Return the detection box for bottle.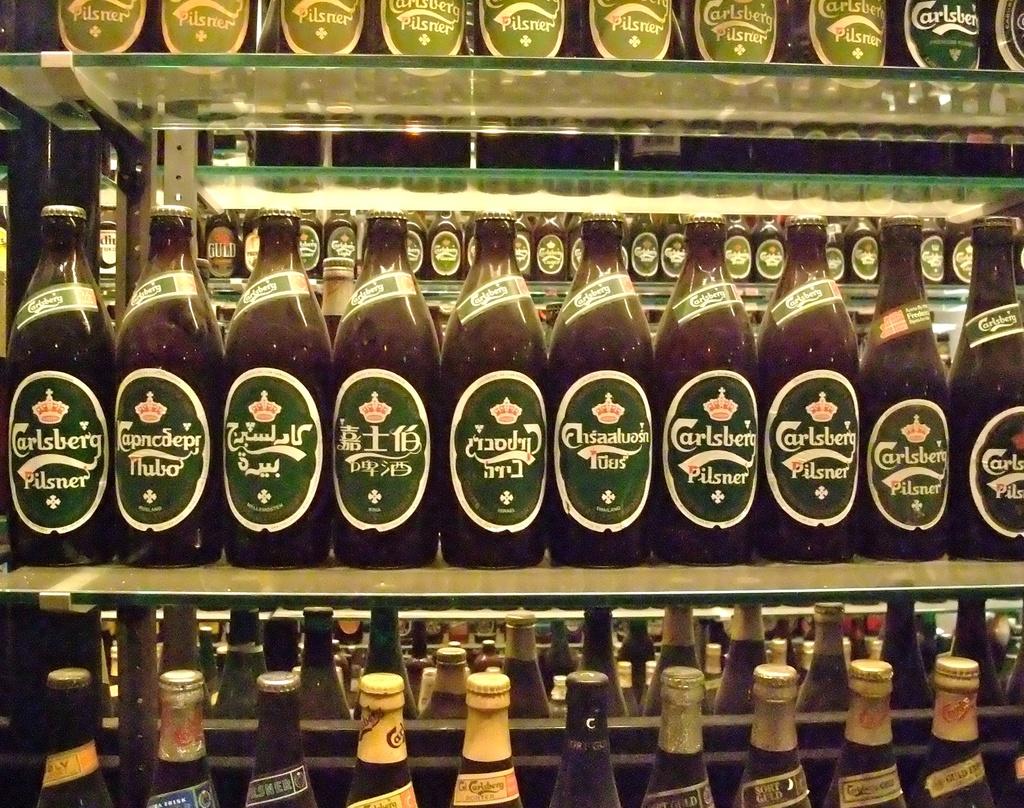
locate(514, 207, 539, 280).
